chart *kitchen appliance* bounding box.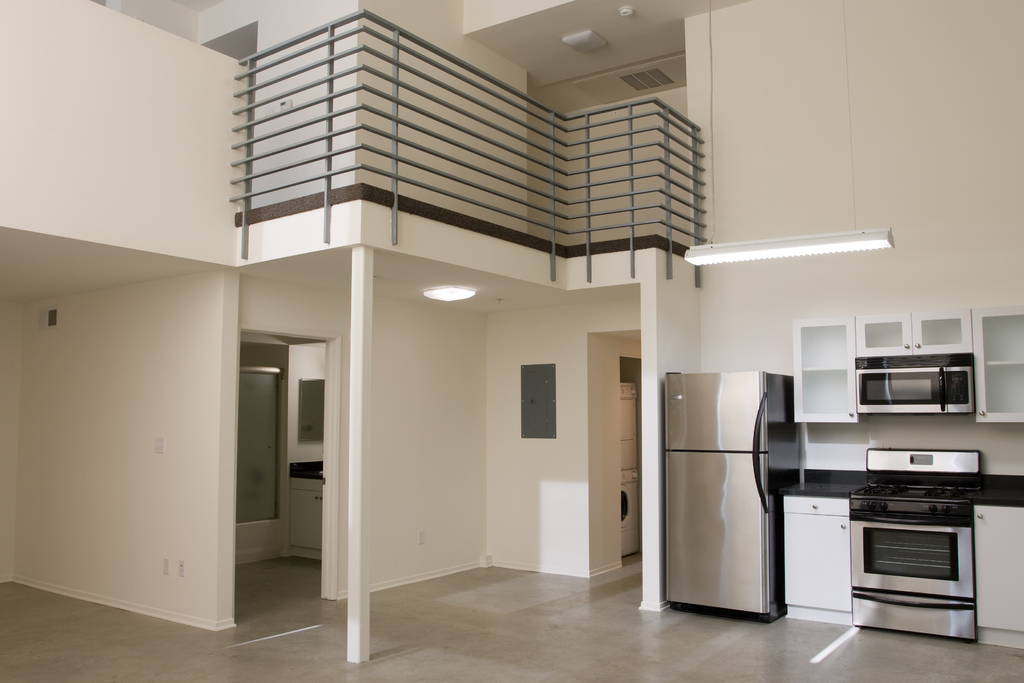
Charted: bbox=(850, 439, 986, 638).
